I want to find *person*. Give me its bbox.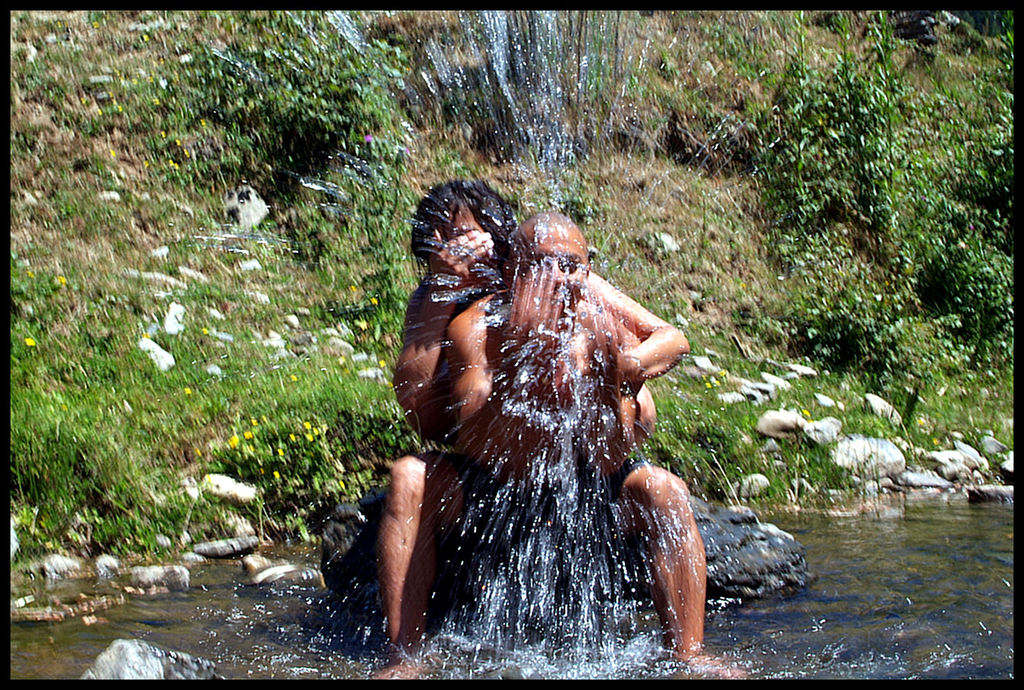
(430,215,658,649).
